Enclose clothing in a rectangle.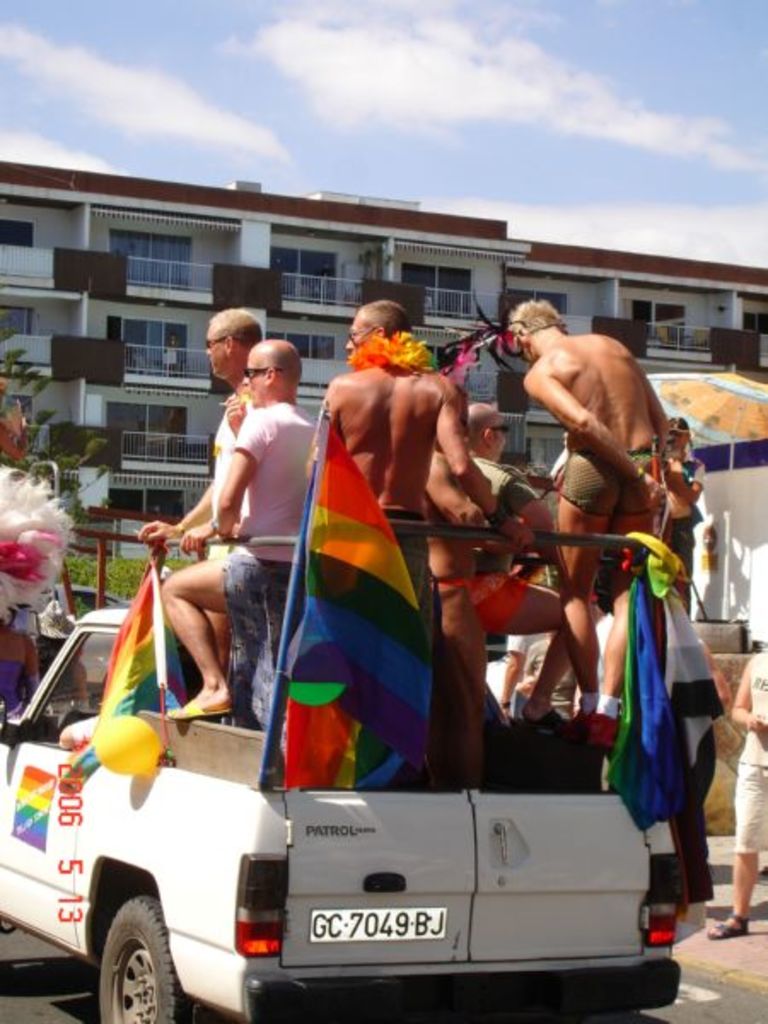
detection(563, 452, 657, 514).
